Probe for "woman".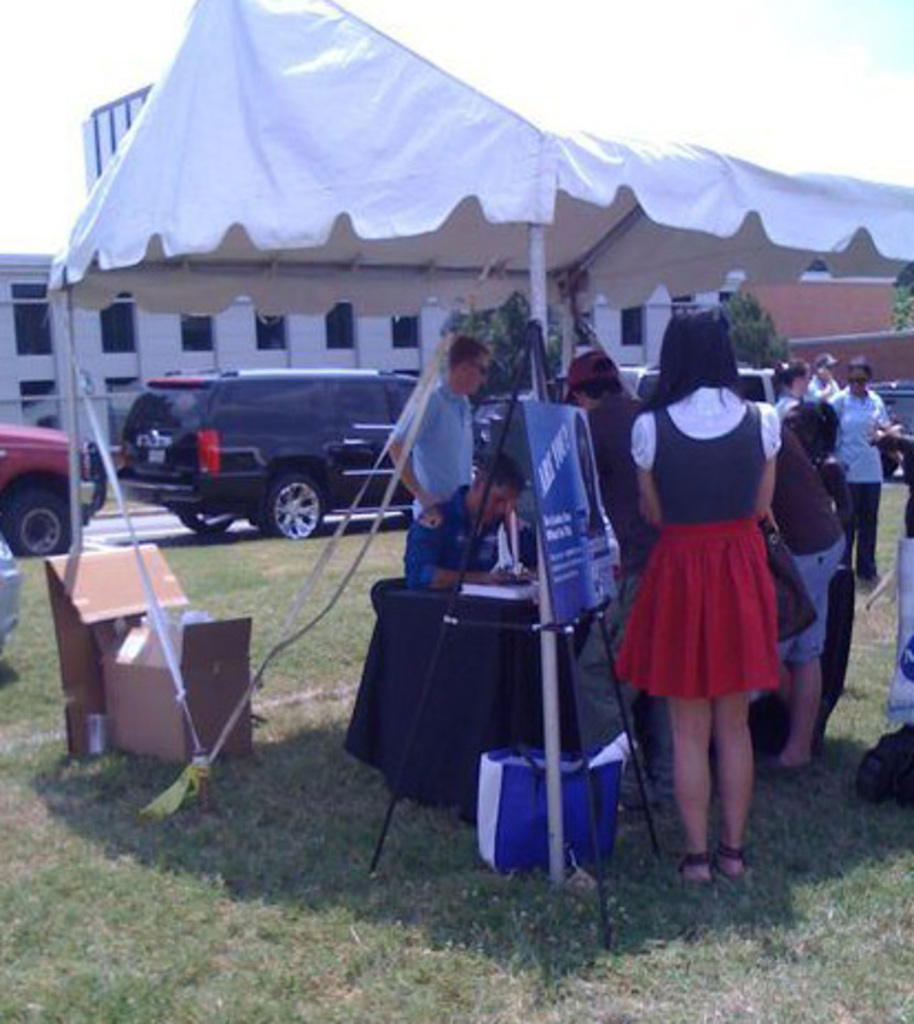
Probe result: [left=828, top=362, right=903, bottom=589].
